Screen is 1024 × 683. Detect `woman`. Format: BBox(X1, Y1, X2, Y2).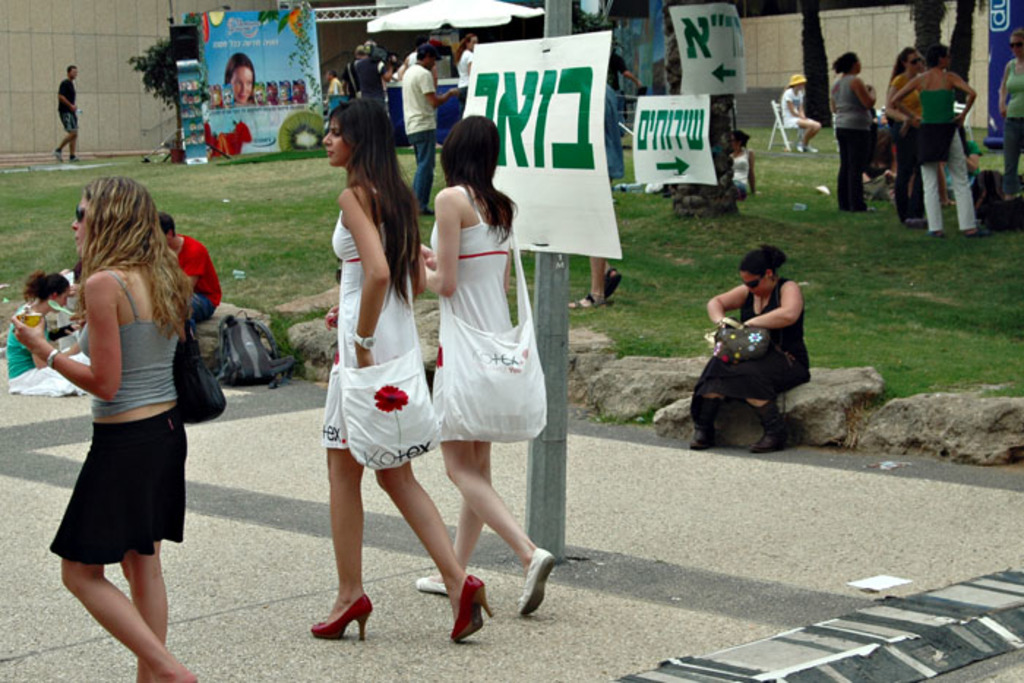
BBox(832, 44, 882, 208).
